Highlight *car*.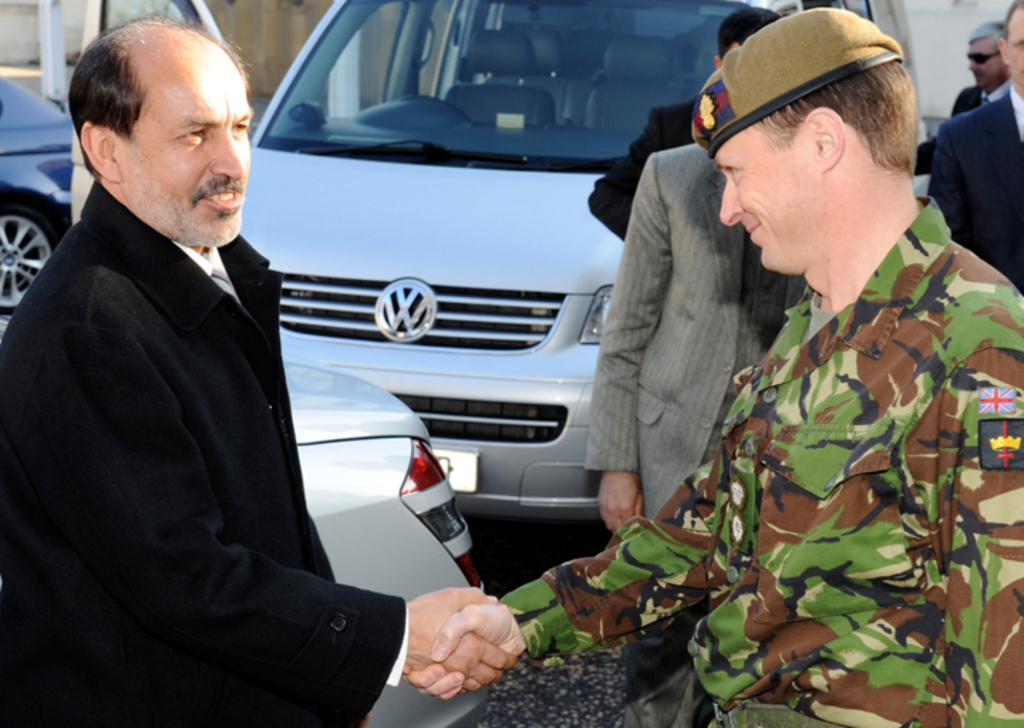
Highlighted region: 0/68/65/313.
